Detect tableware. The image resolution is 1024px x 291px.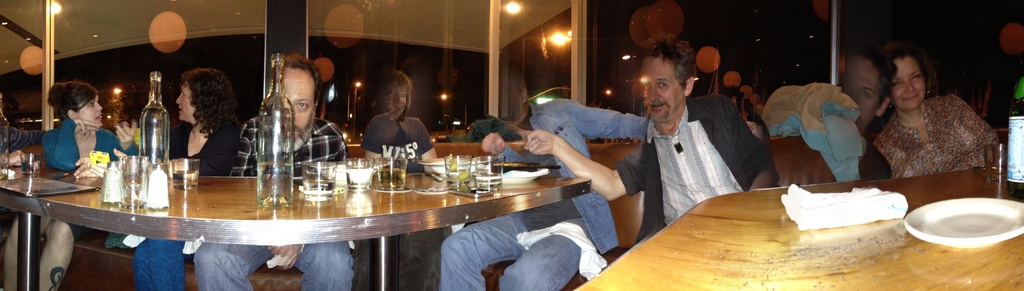
375/158/406/194.
